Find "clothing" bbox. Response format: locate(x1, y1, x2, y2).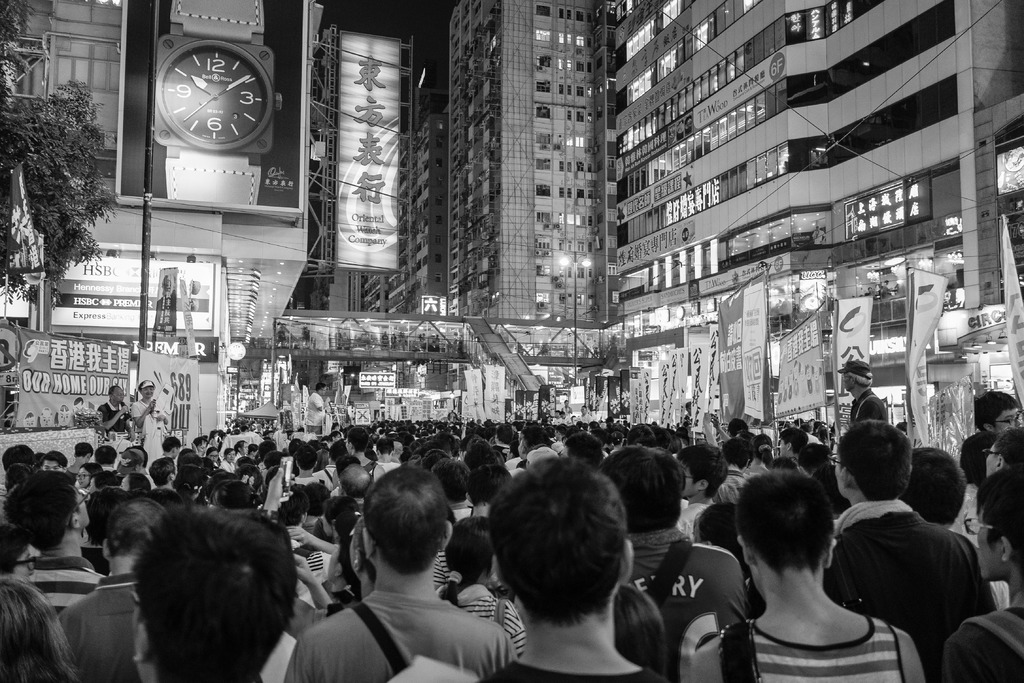
locate(56, 572, 140, 682).
